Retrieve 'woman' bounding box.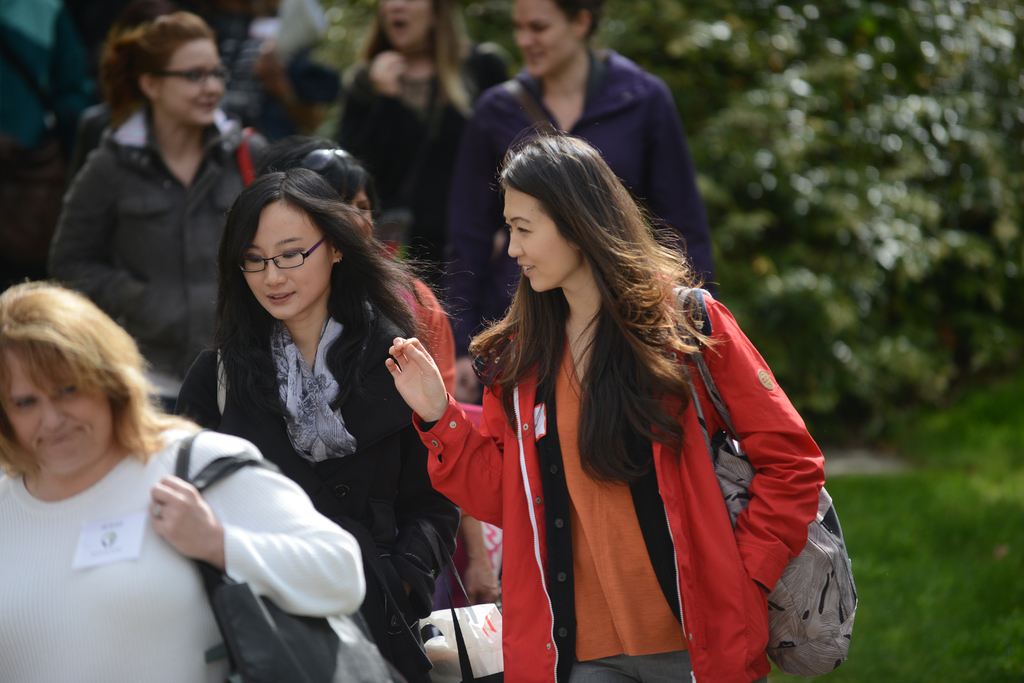
Bounding box: 45:9:291:406.
